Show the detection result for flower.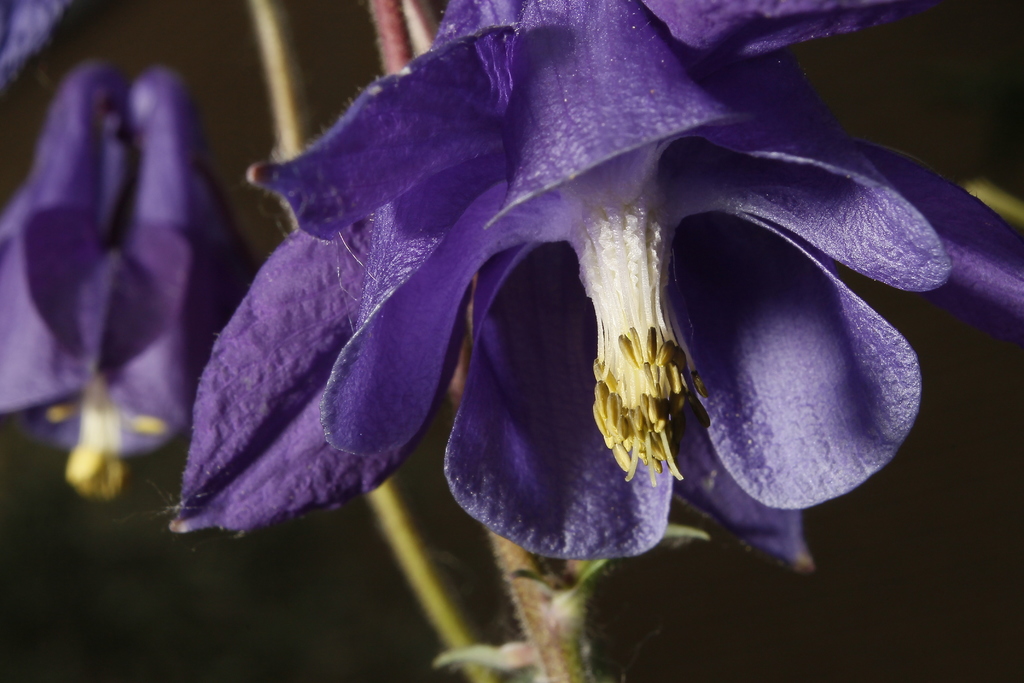
<bbox>160, 0, 1023, 564</bbox>.
